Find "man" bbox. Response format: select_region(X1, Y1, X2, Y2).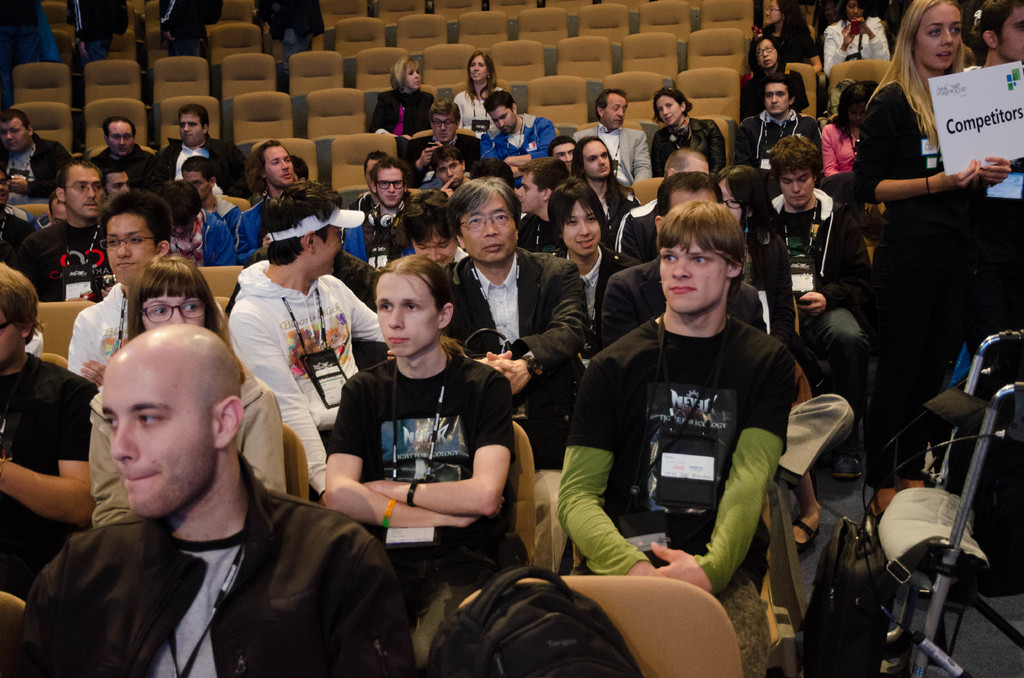
select_region(595, 164, 767, 358).
